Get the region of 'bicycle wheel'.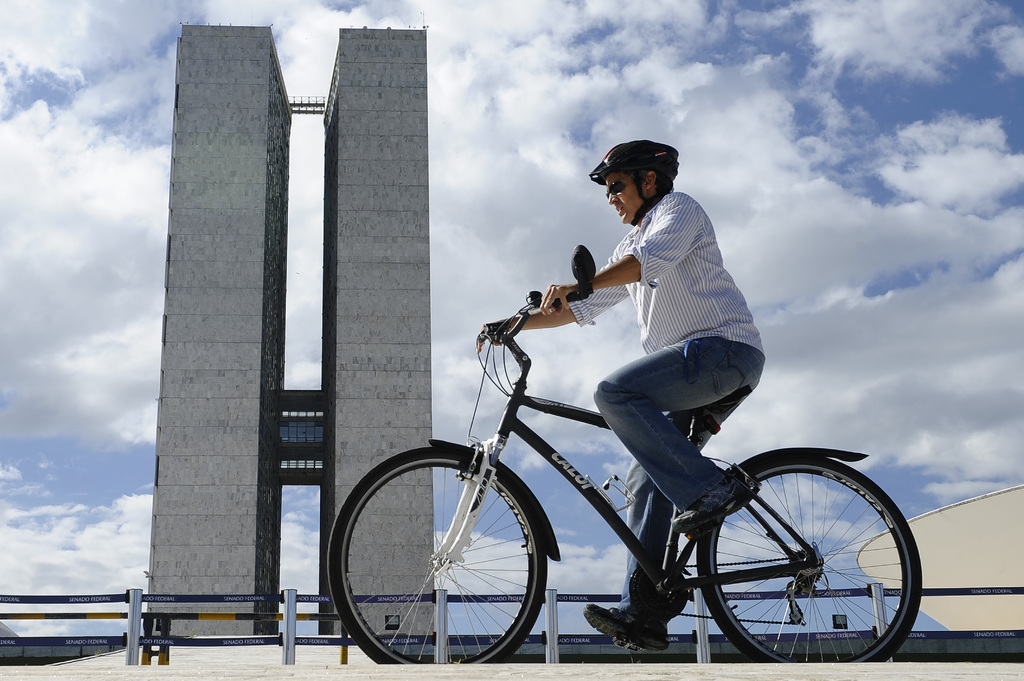
<region>327, 447, 550, 669</region>.
